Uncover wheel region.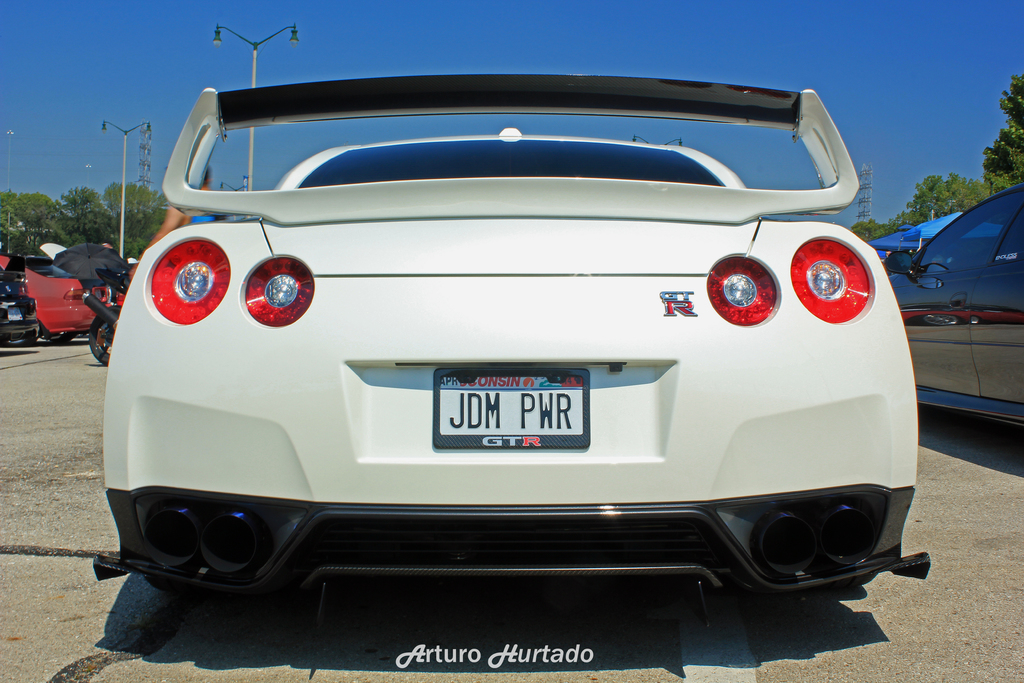
Uncovered: (x1=152, y1=577, x2=276, y2=599).
